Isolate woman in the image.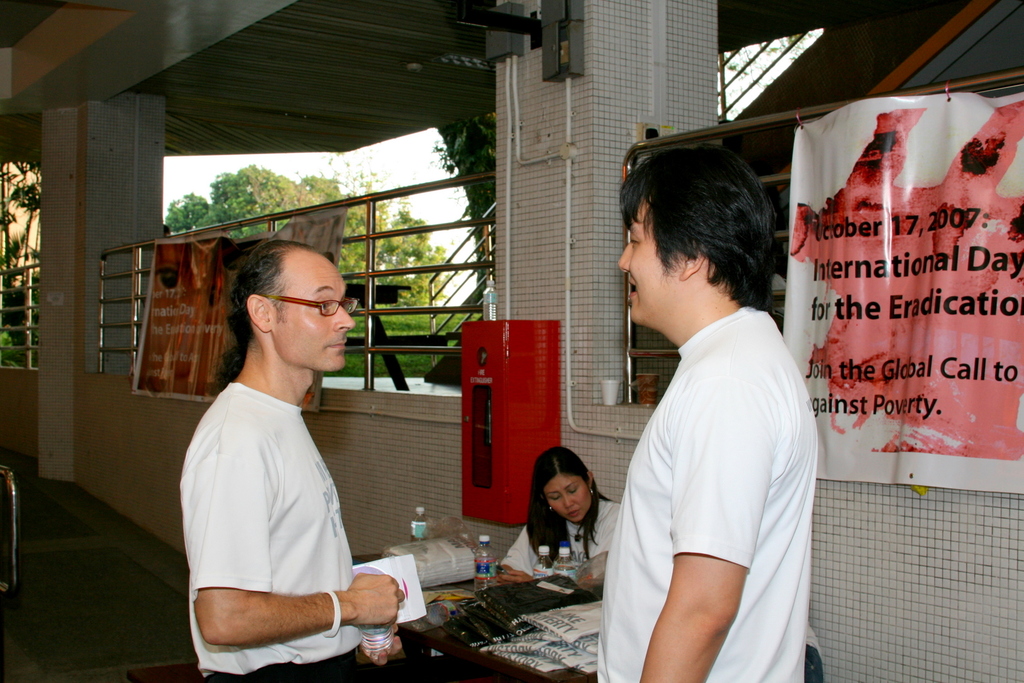
Isolated region: [513,456,620,601].
